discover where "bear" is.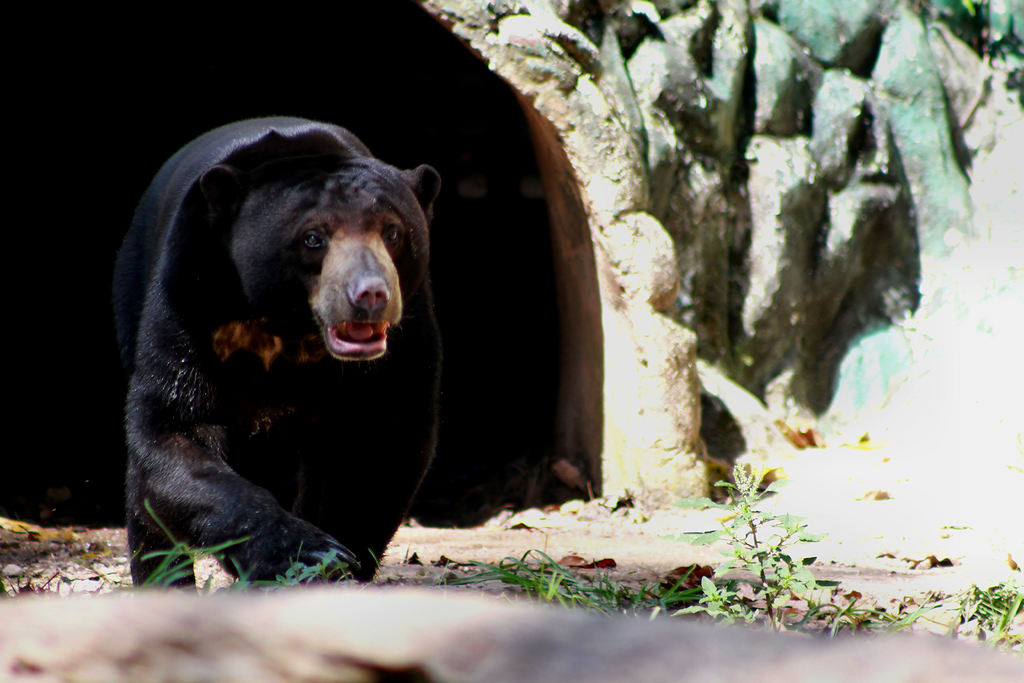
Discovered at BBox(127, 114, 442, 587).
